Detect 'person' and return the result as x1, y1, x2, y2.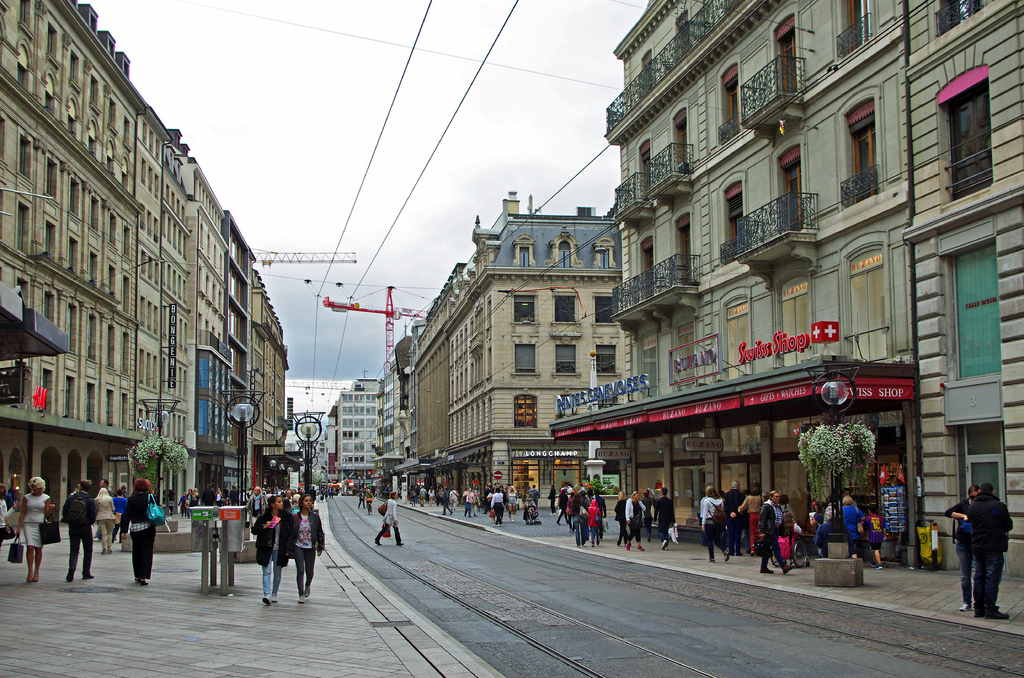
778, 512, 804, 558.
